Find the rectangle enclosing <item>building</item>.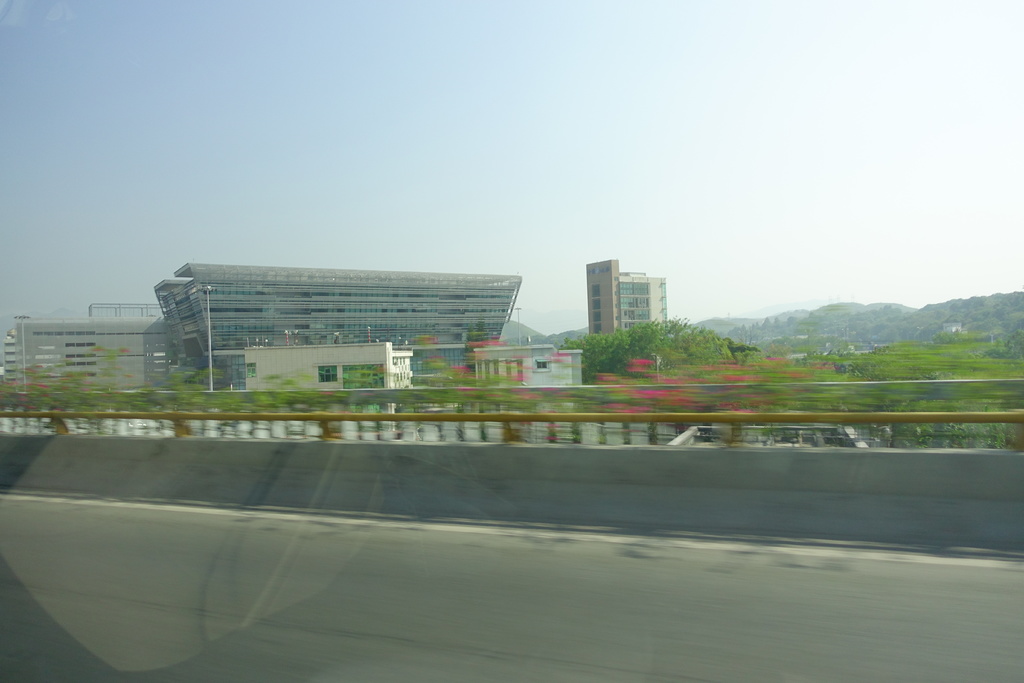
locate(157, 267, 520, 385).
